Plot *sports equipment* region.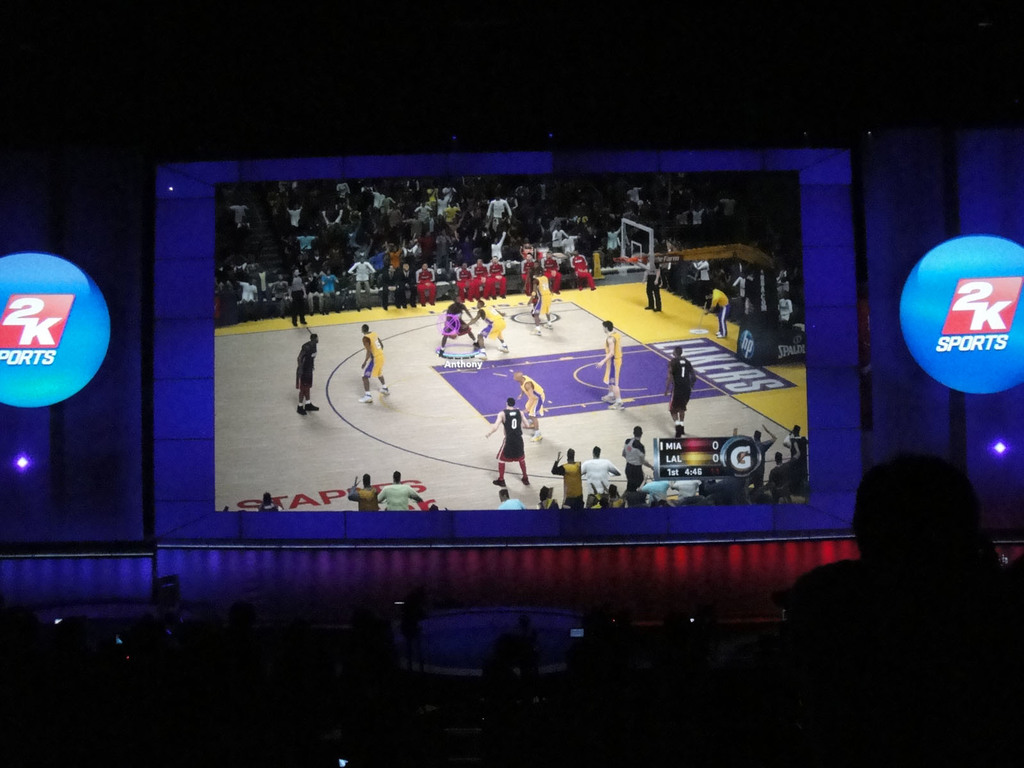
Plotted at pyautogui.locateOnScreen(475, 348, 490, 361).
